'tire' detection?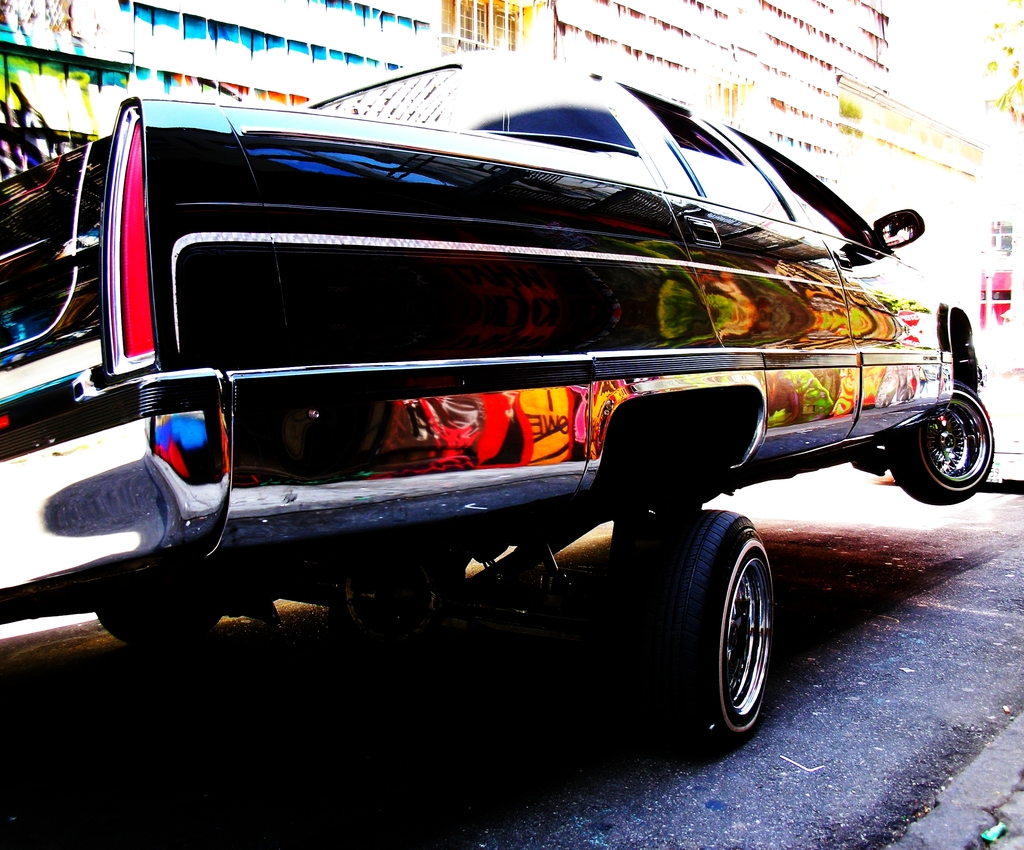
bbox=(93, 612, 217, 650)
